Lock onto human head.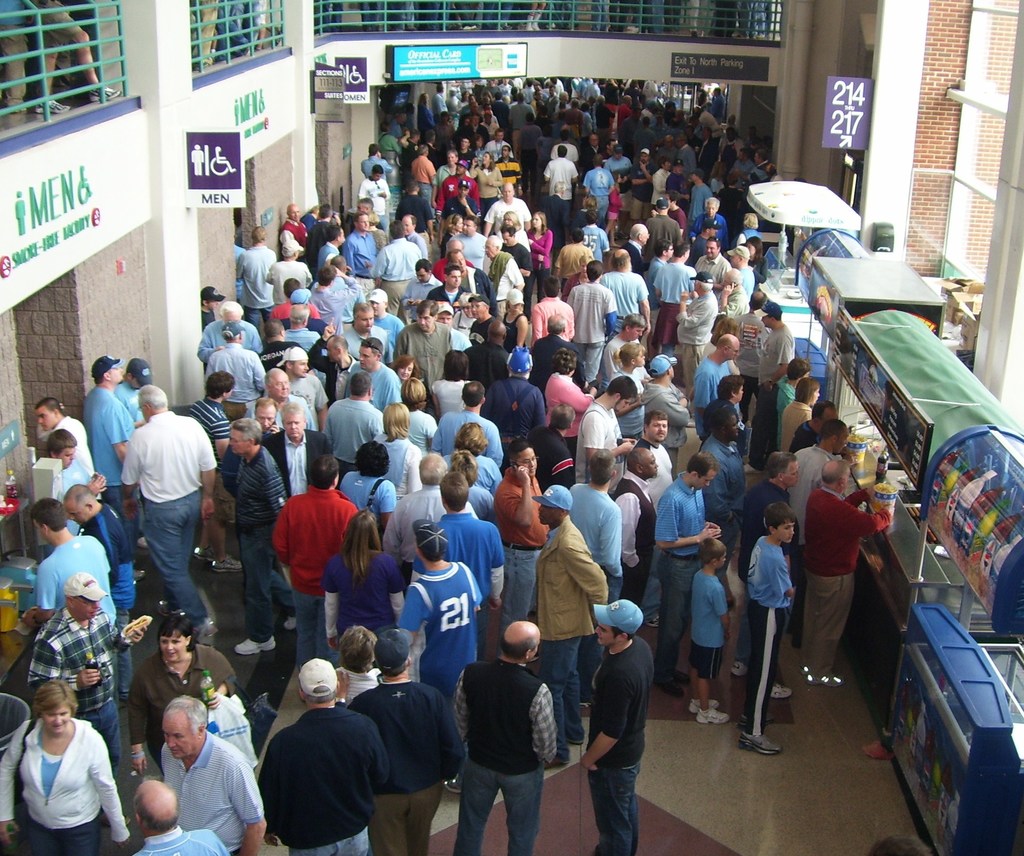
Locked: [95,354,128,386].
